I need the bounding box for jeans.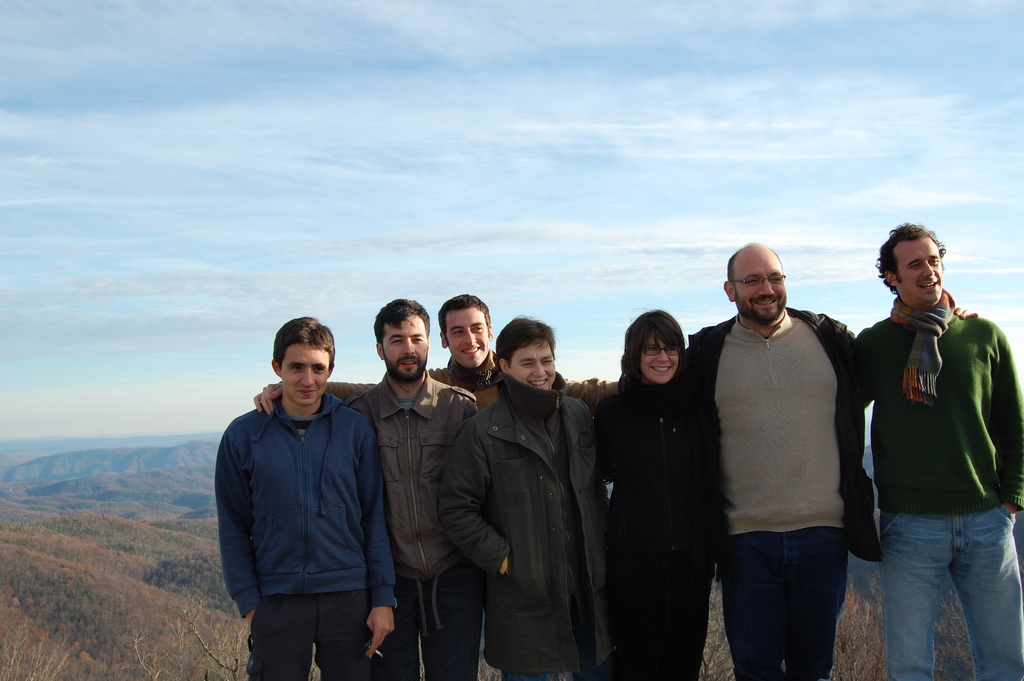
Here it is: BBox(876, 509, 1023, 680).
